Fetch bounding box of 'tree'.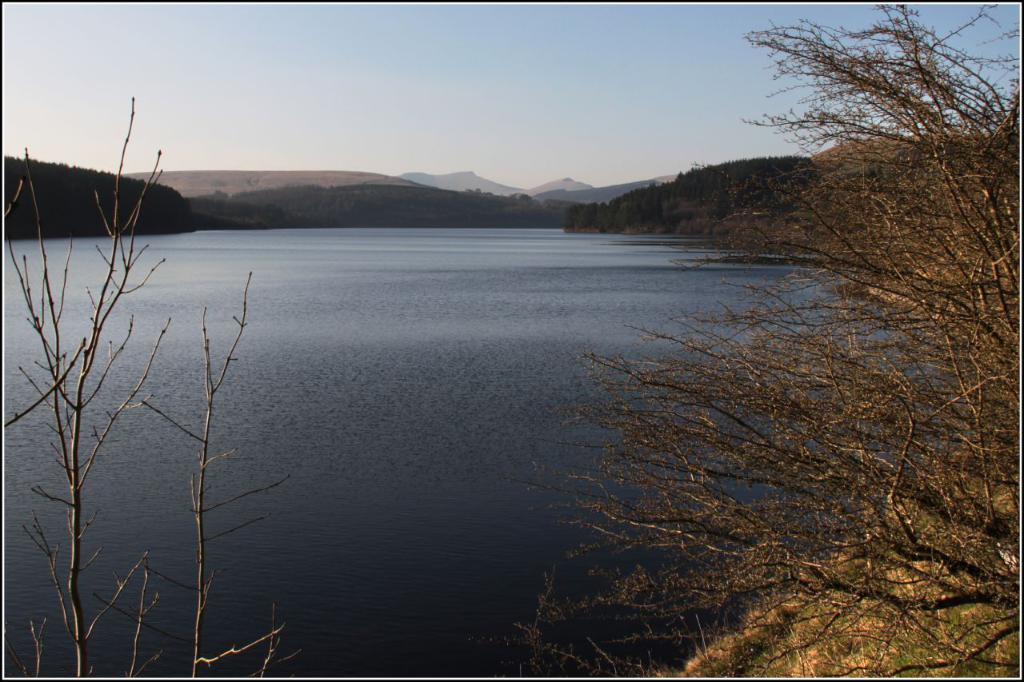
Bbox: crop(3, 97, 304, 679).
